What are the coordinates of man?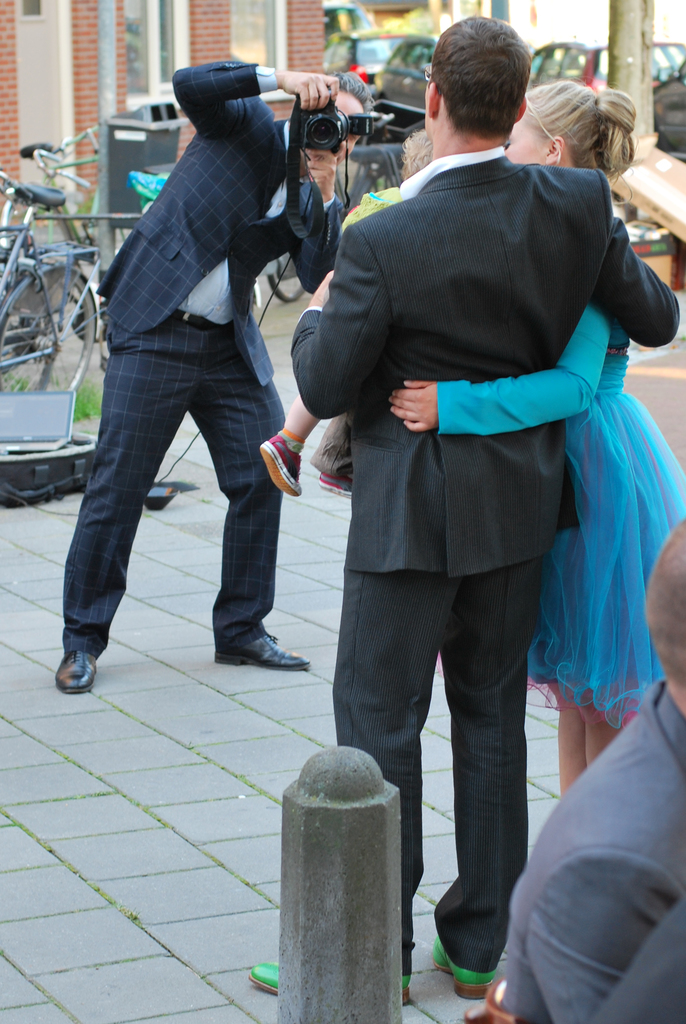
box=[55, 61, 388, 700].
